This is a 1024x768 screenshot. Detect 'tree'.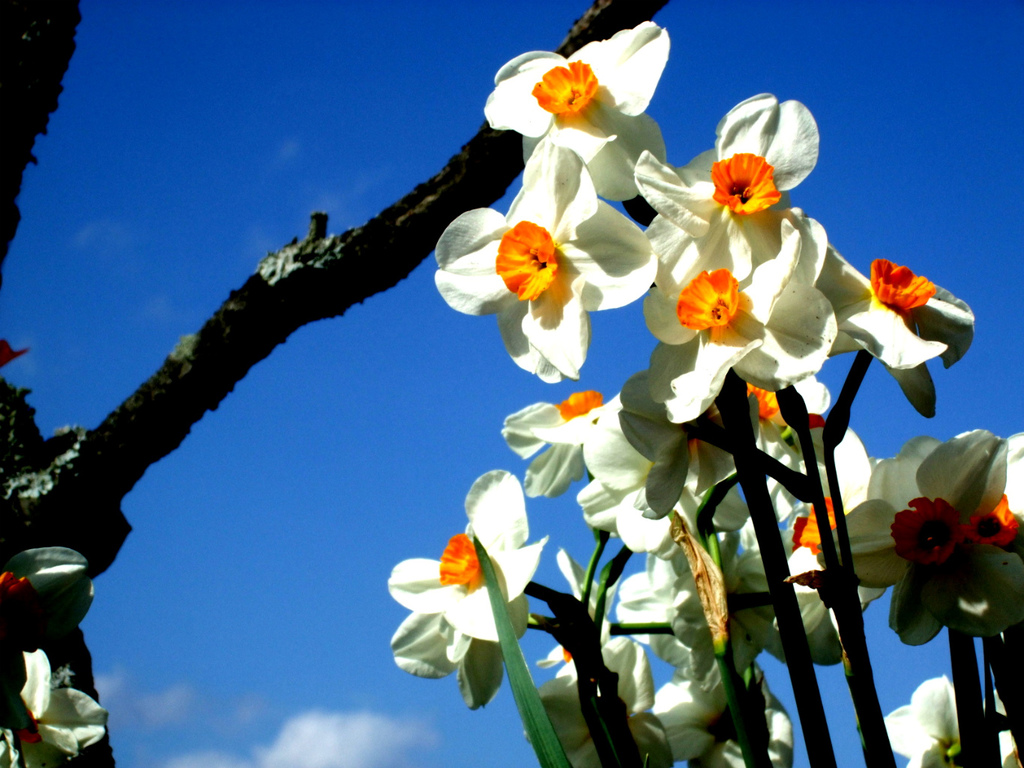
bbox(2, 0, 679, 767).
